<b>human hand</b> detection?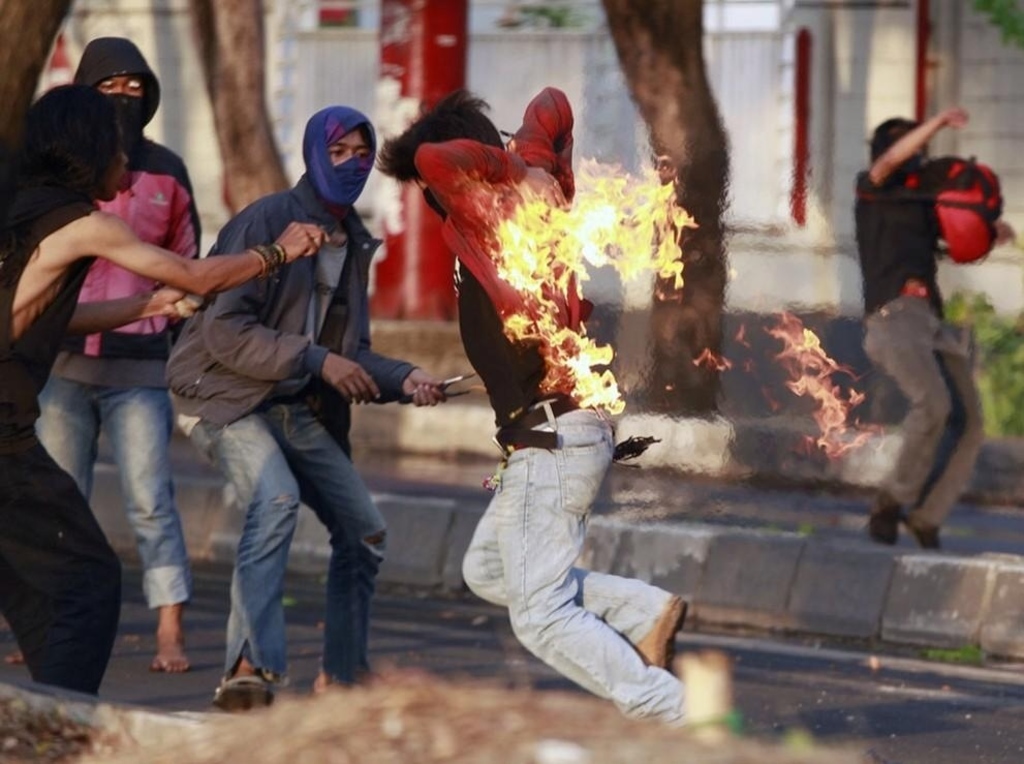
[x1=941, y1=106, x2=972, y2=129]
